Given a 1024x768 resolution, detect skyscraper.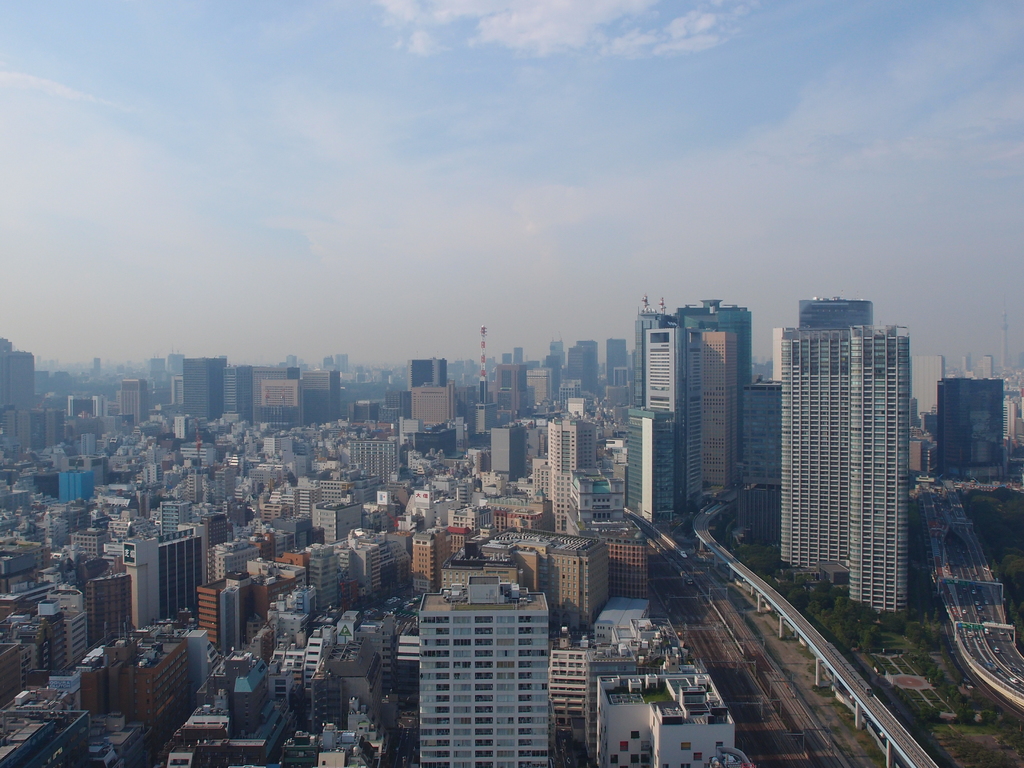
<bbox>358, 436, 404, 483</bbox>.
